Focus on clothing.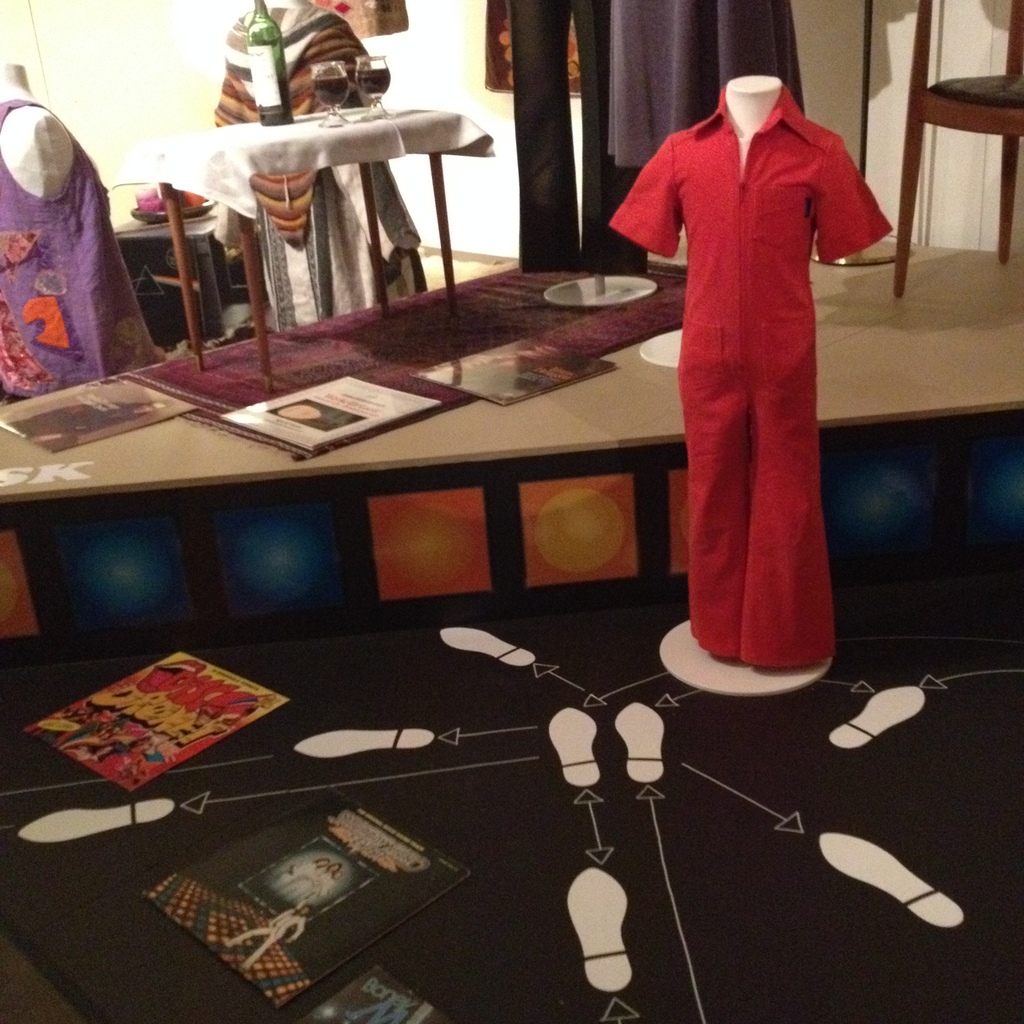
Focused at bbox=(605, 74, 895, 672).
